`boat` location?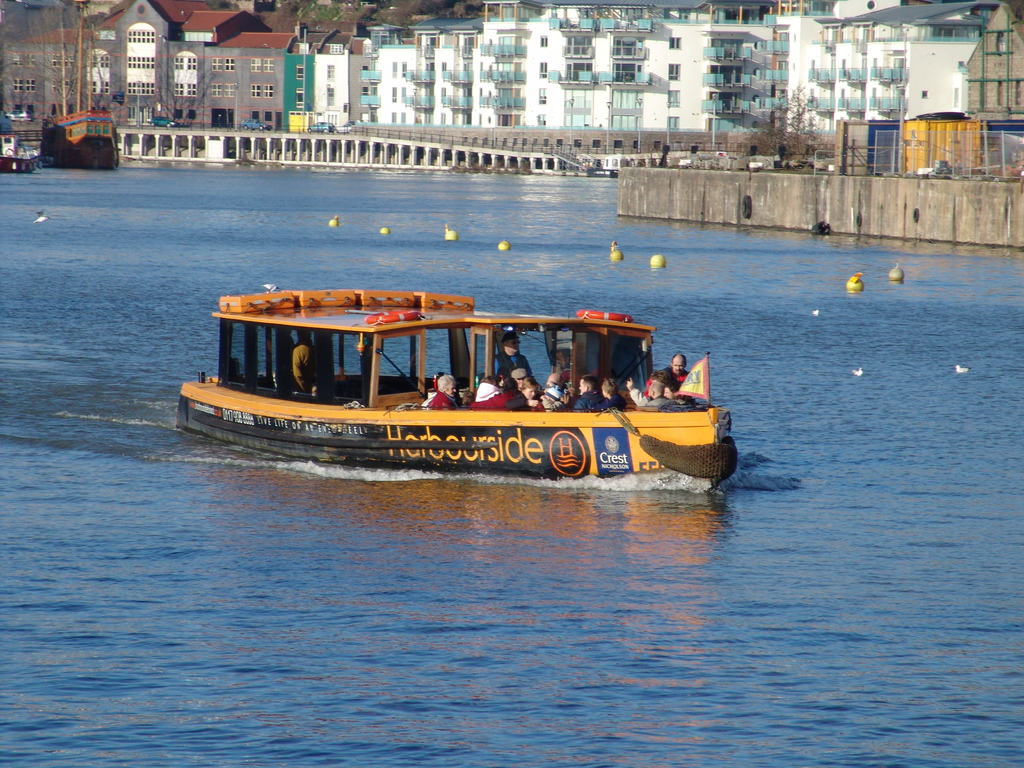
193/257/795/483
